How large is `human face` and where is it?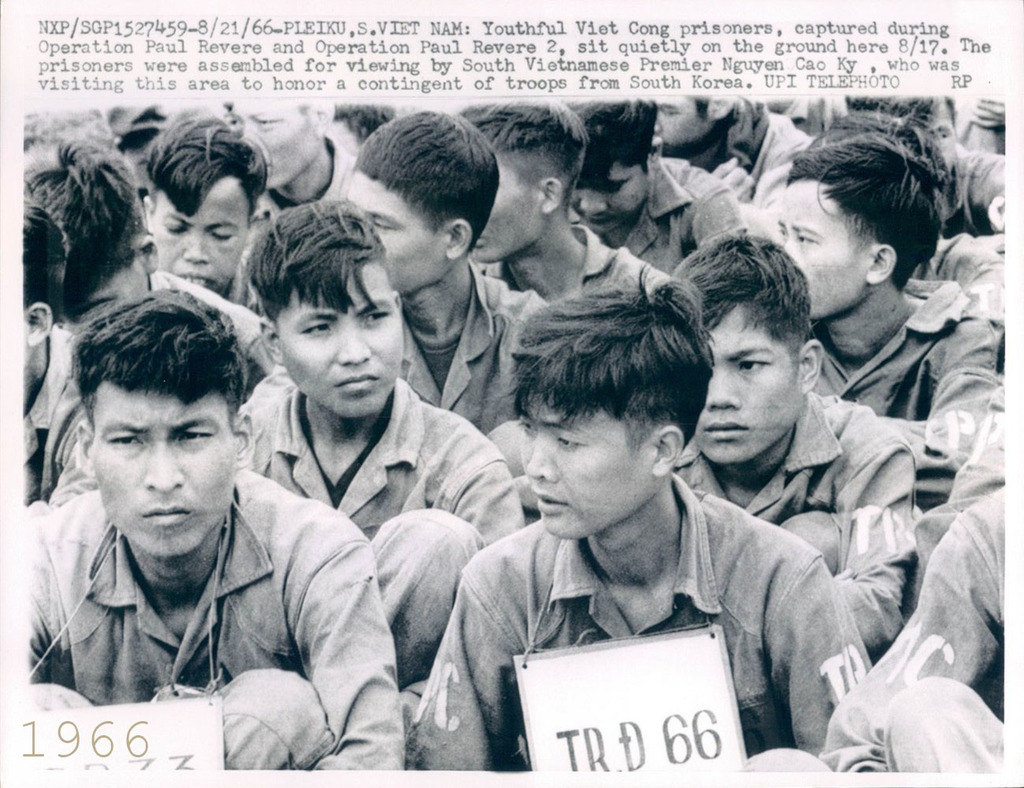
Bounding box: crop(346, 167, 451, 292).
